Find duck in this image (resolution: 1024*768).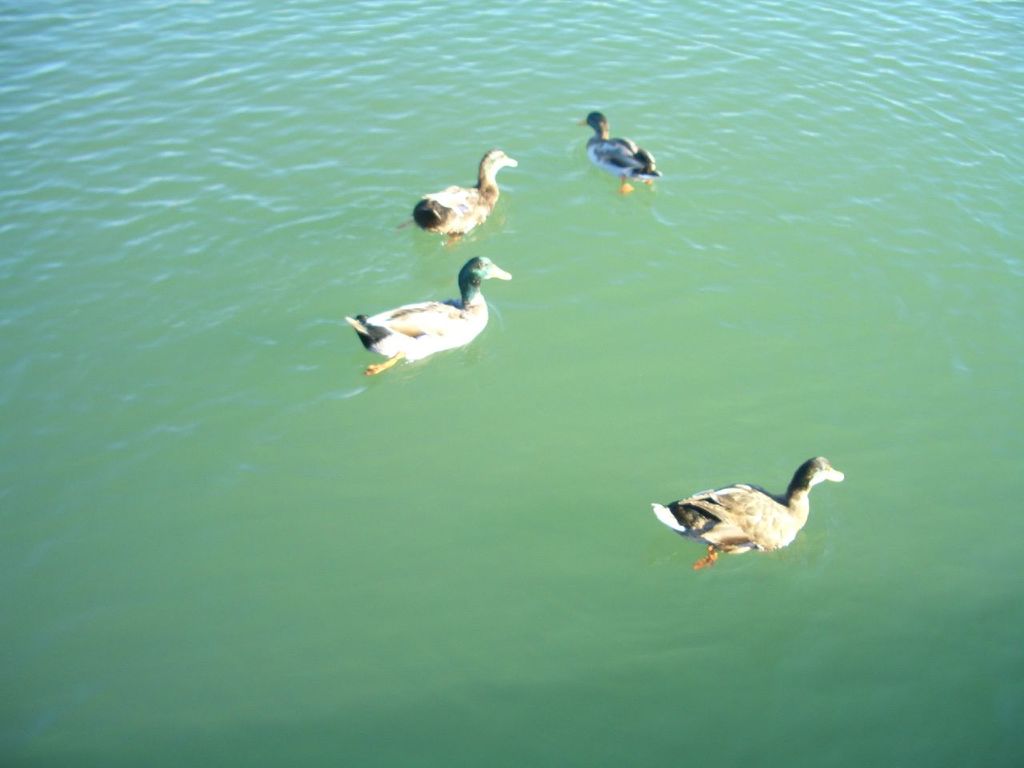
left=346, top=254, right=510, bottom=380.
